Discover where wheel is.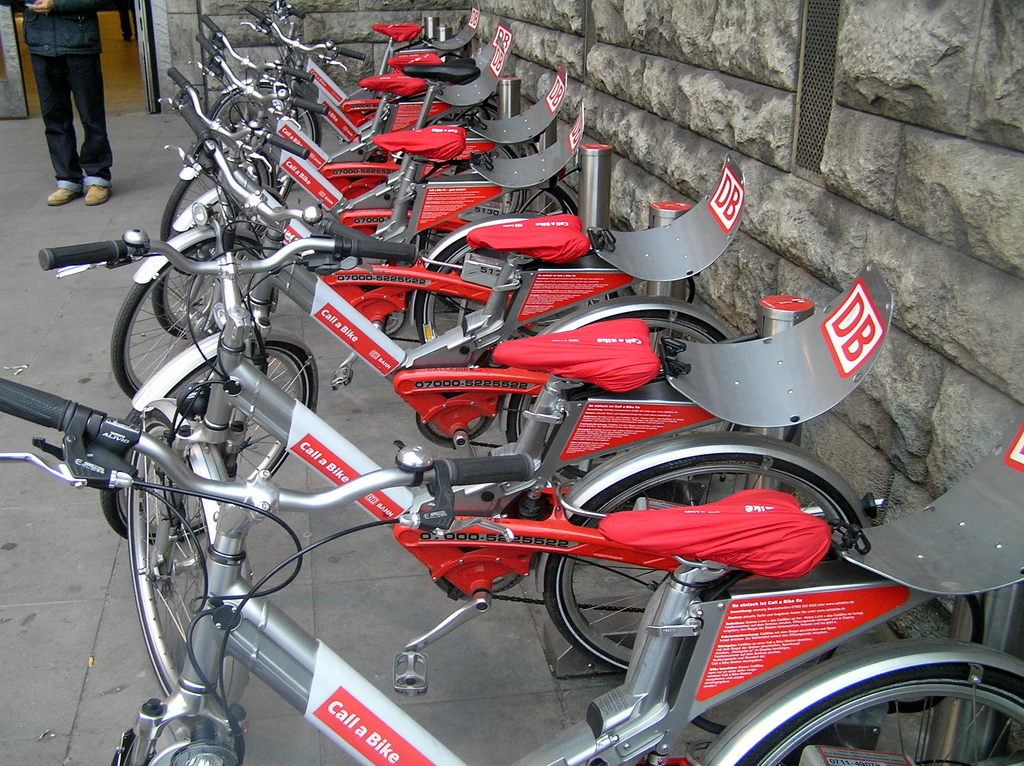
Discovered at locate(553, 182, 577, 215).
